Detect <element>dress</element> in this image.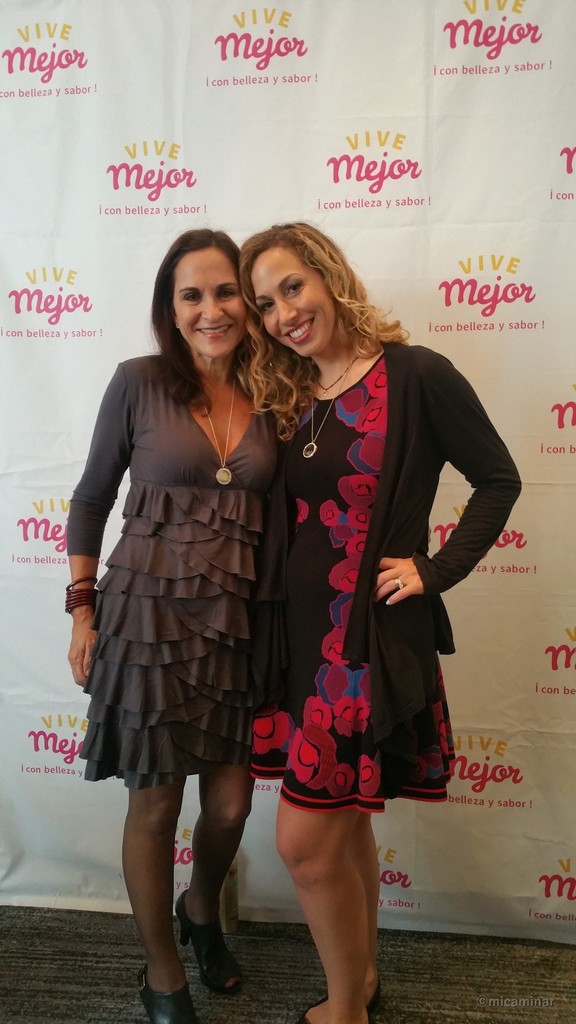
Detection: {"x1": 243, "y1": 358, "x2": 456, "y2": 817}.
